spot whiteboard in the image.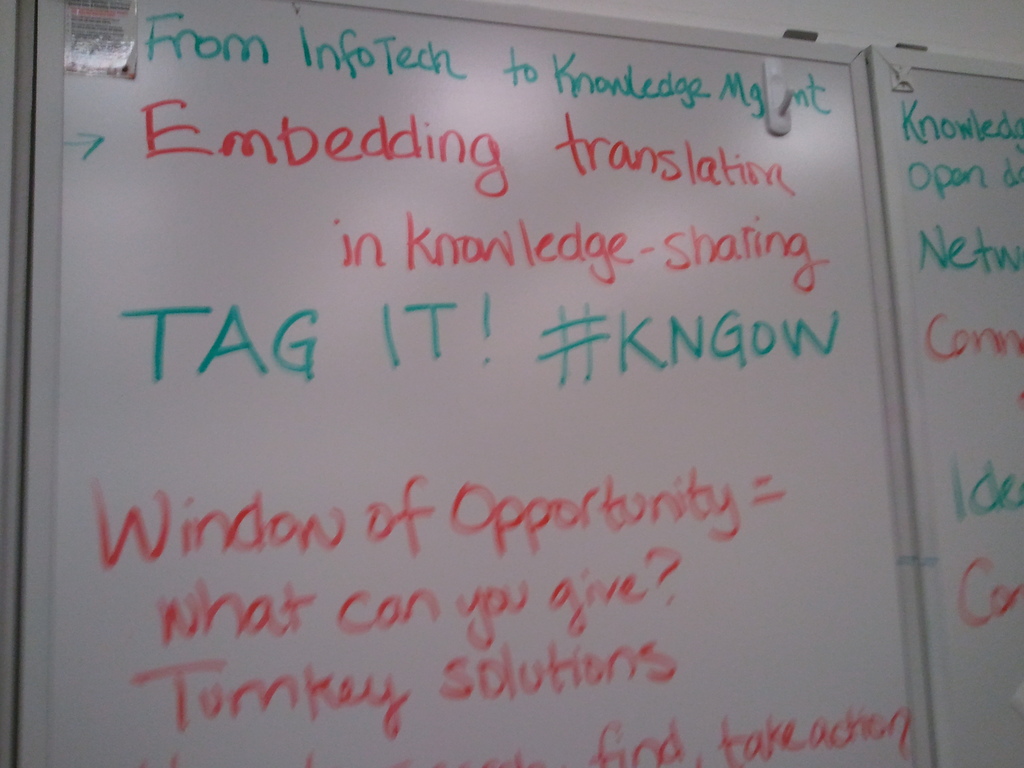
whiteboard found at <bbox>0, 0, 938, 767</bbox>.
